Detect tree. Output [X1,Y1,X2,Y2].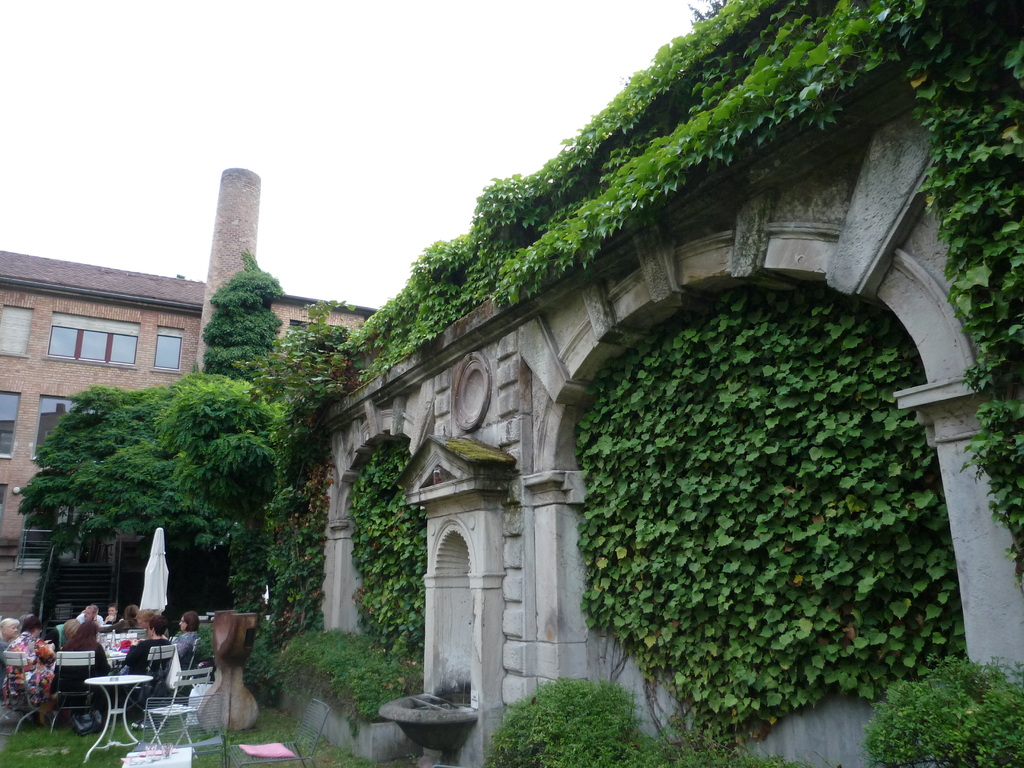
[210,246,287,373].
